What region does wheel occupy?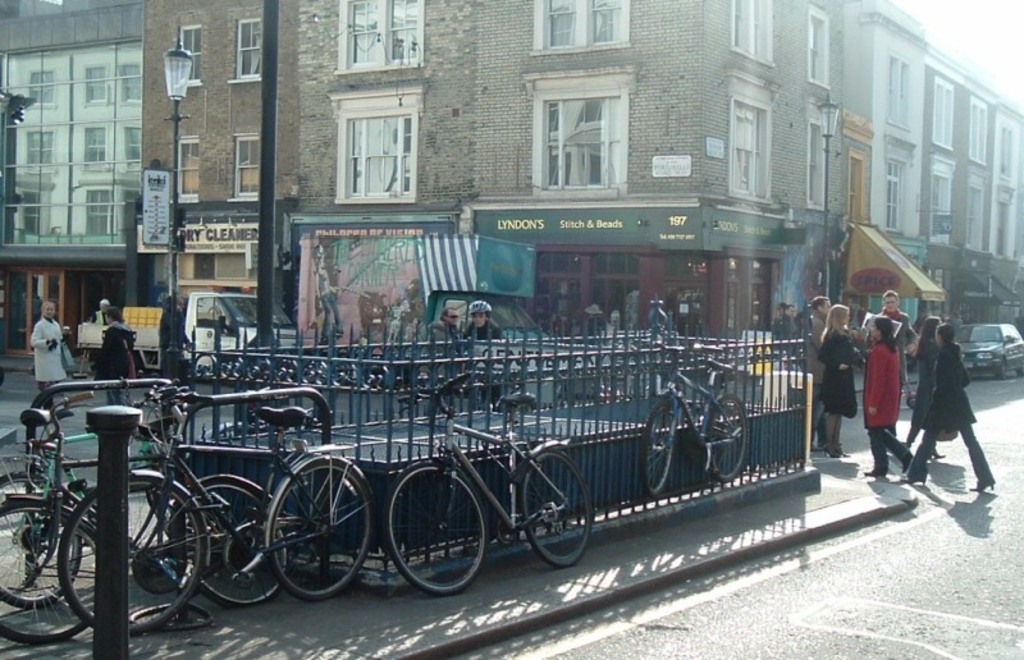
detection(4, 503, 81, 604).
